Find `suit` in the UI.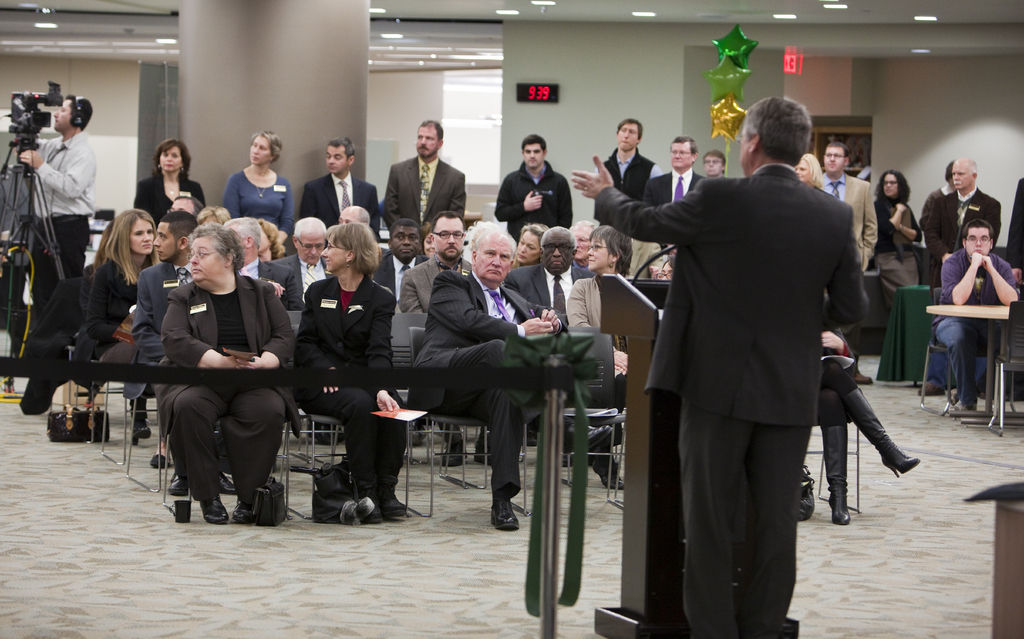
UI element at {"left": 504, "top": 261, "right": 596, "bottom": 314}.
